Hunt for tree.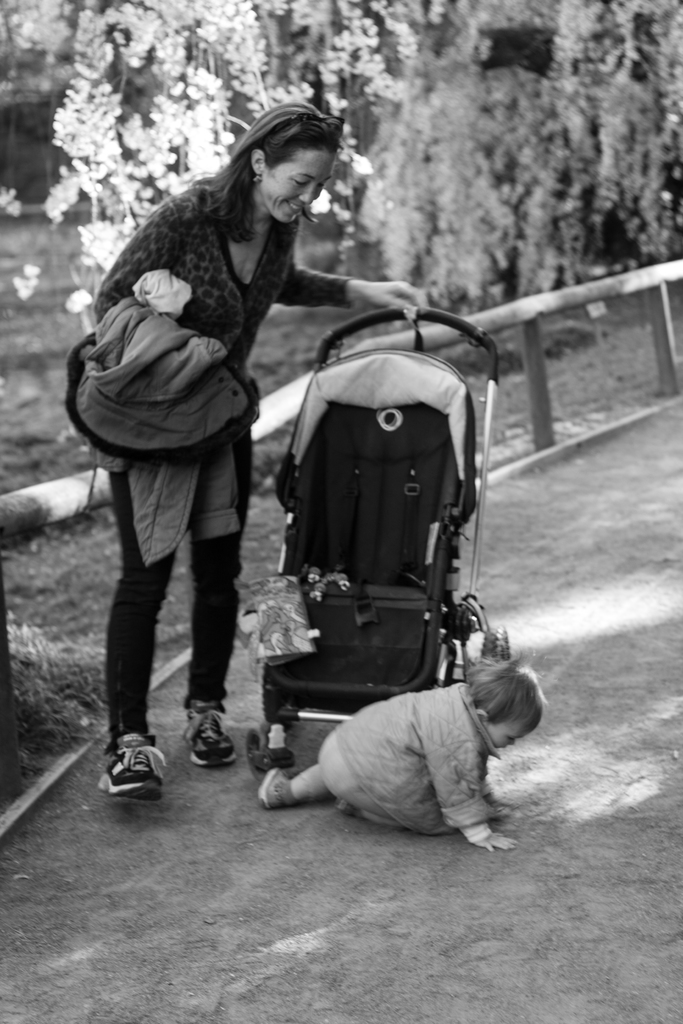
Hunted down at {"left": 12, "top": 0, "right": 302, "bottom": 311}.
